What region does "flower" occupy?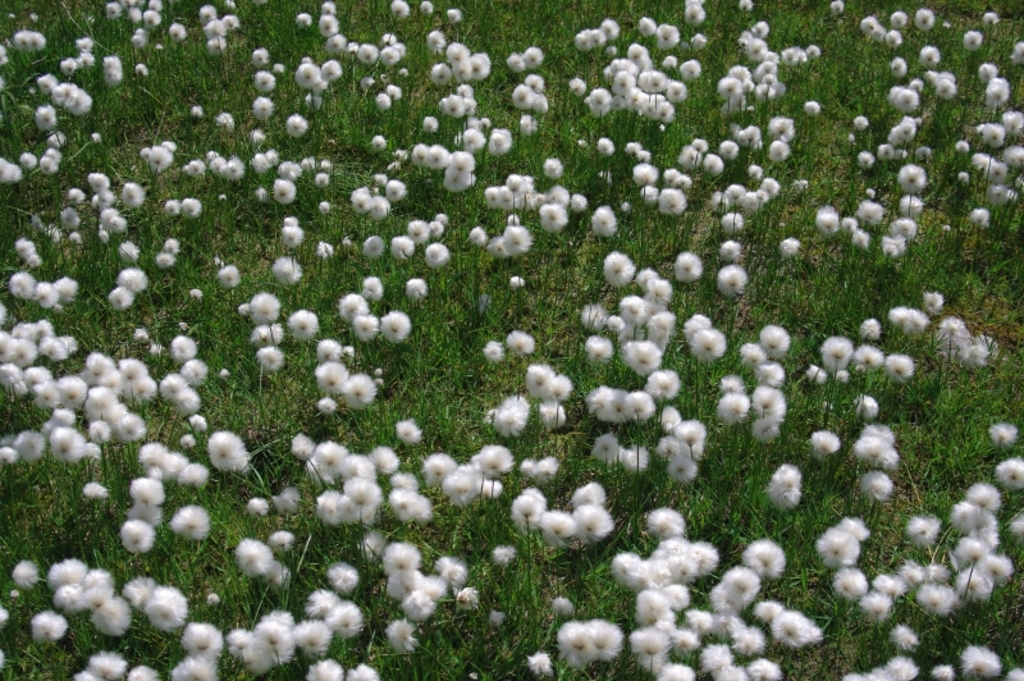
(571, 0, 813, 128).
